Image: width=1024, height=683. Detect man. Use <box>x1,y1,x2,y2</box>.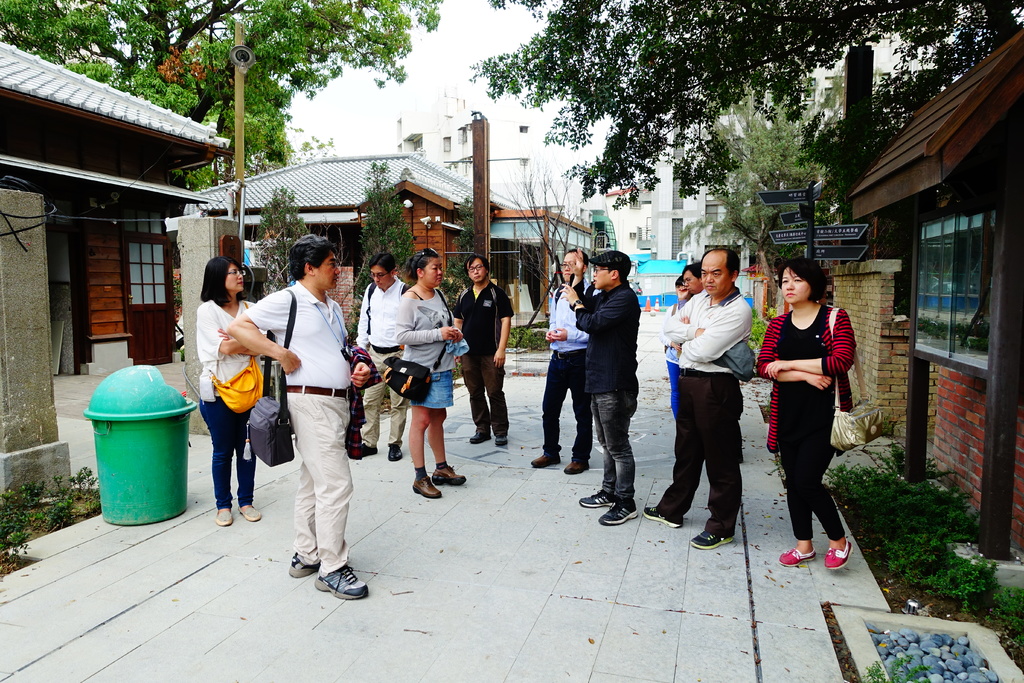
<box>675,258,746,468</box>.
